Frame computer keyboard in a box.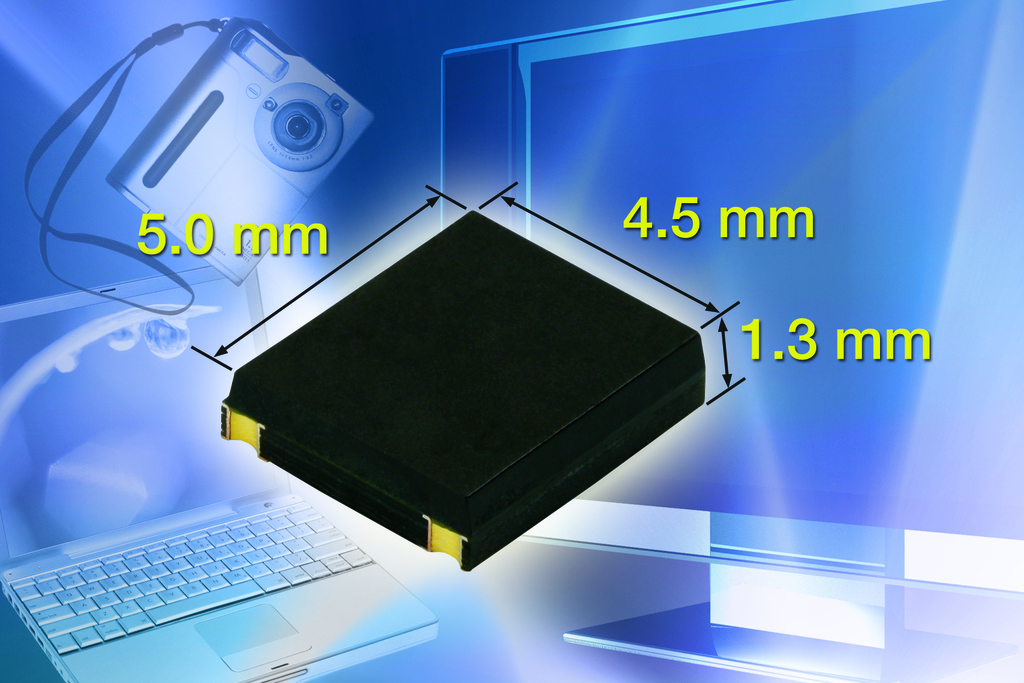
x1=7, y1=498, x2=373, y2=655.
